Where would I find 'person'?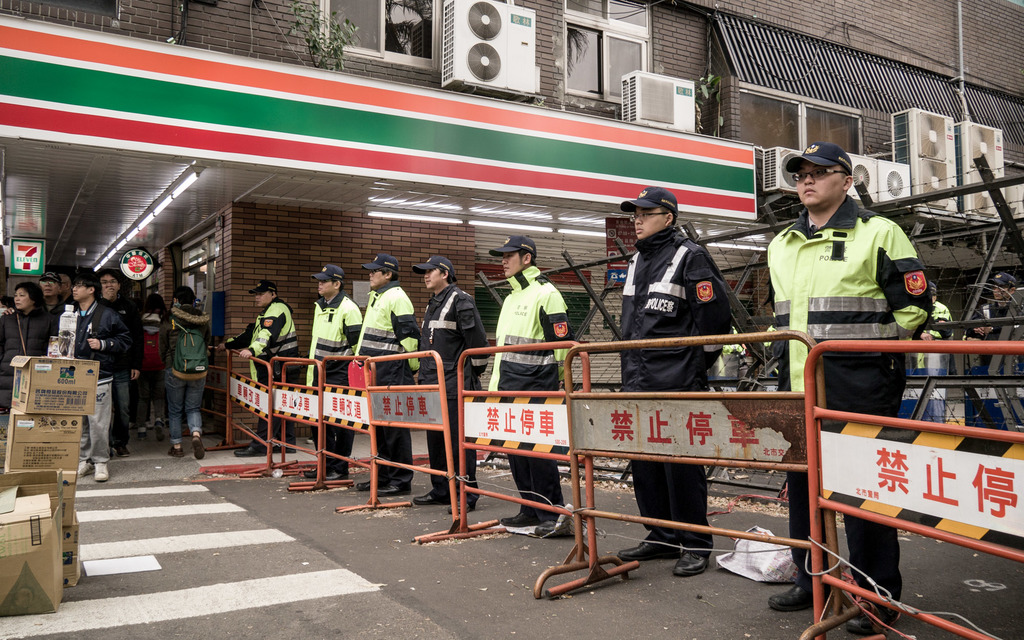
At <box>499,234,575,524</box>.
